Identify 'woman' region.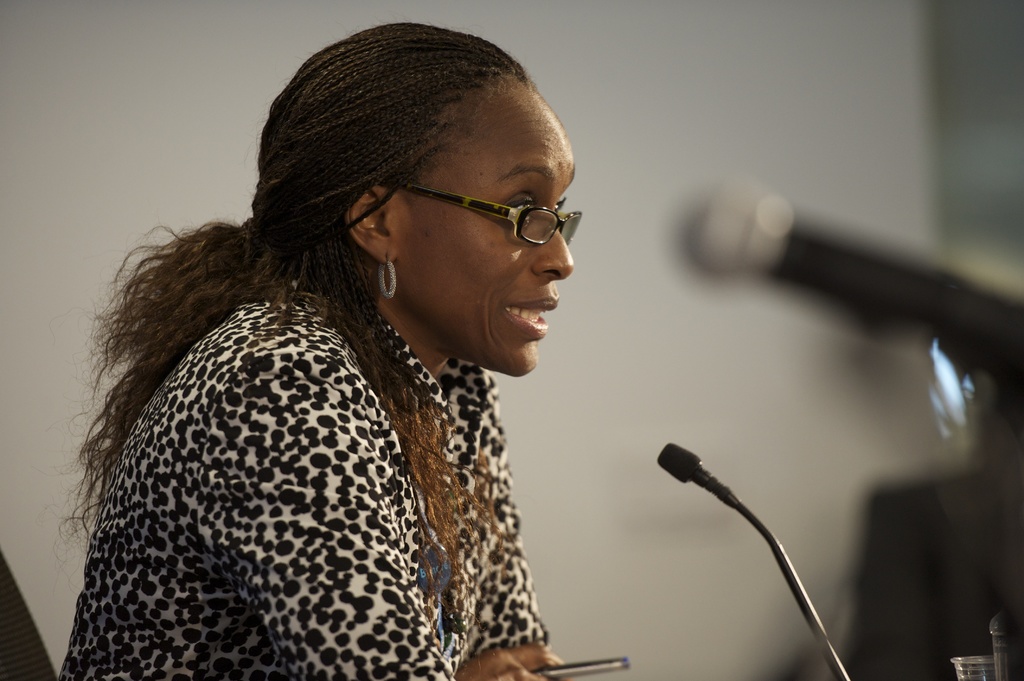
Region: 58/17/584/680.
